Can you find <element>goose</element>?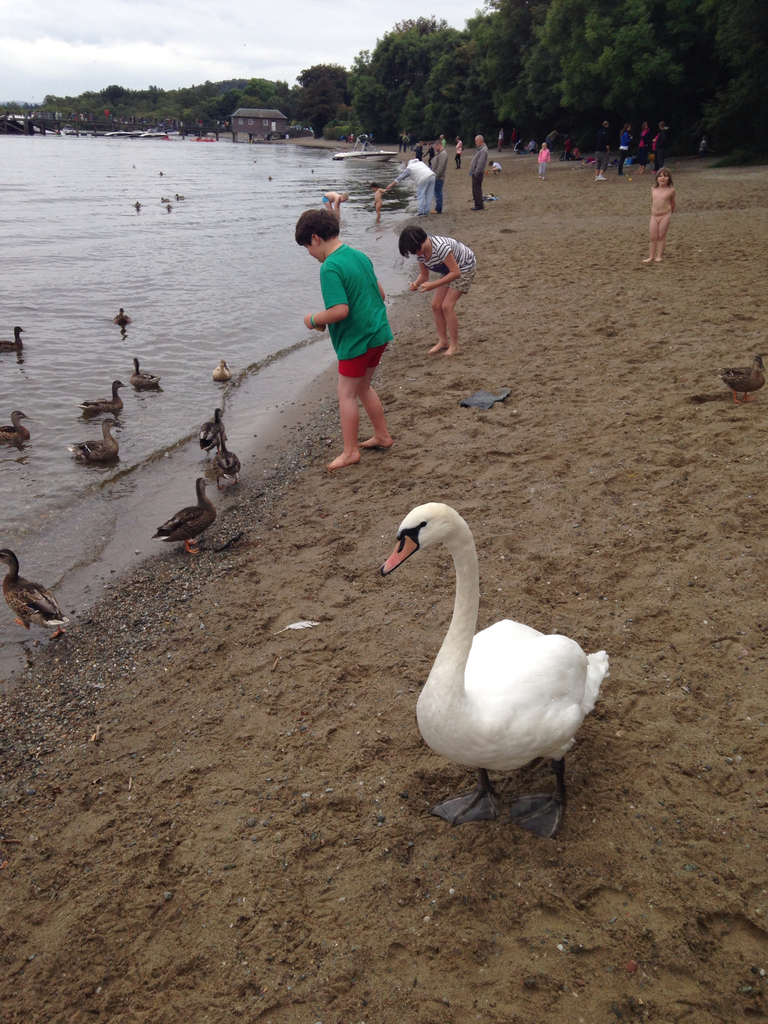
Yes, bounding box: 81/380/124/413.
